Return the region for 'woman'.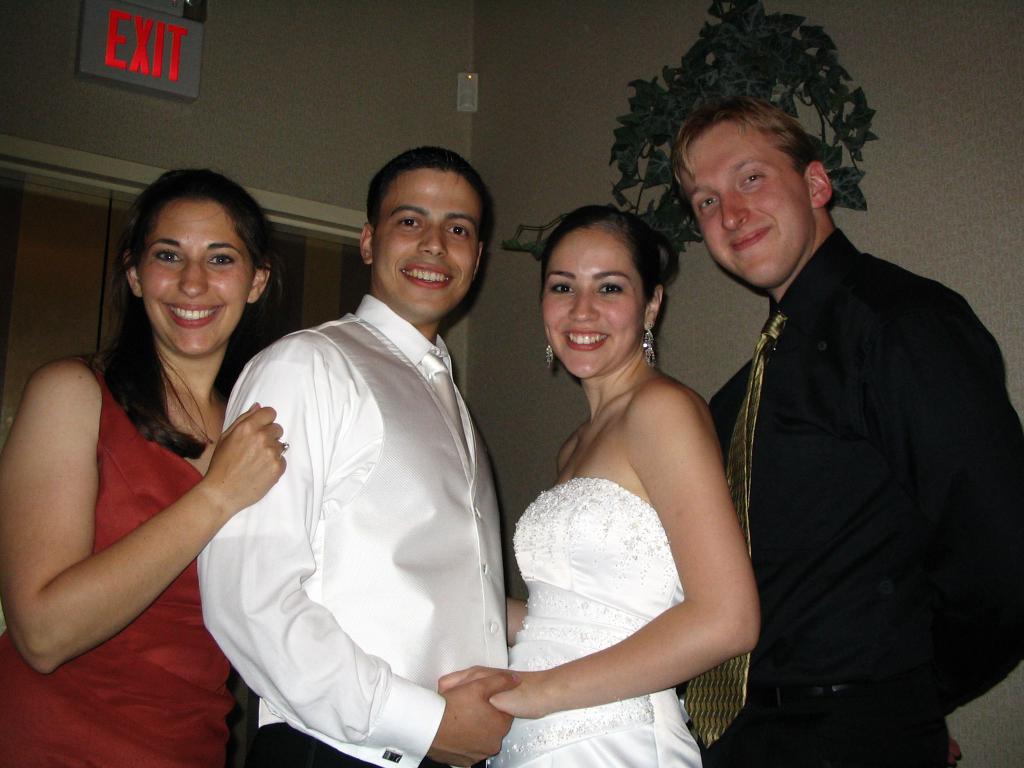
[0,169,289,767].
